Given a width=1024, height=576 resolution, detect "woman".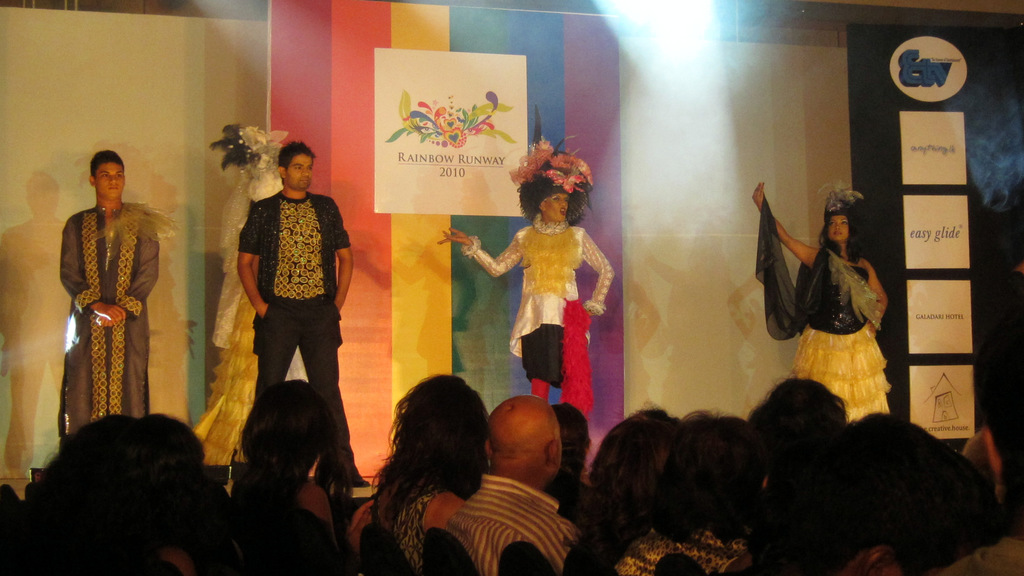
[31,420,210,575].
